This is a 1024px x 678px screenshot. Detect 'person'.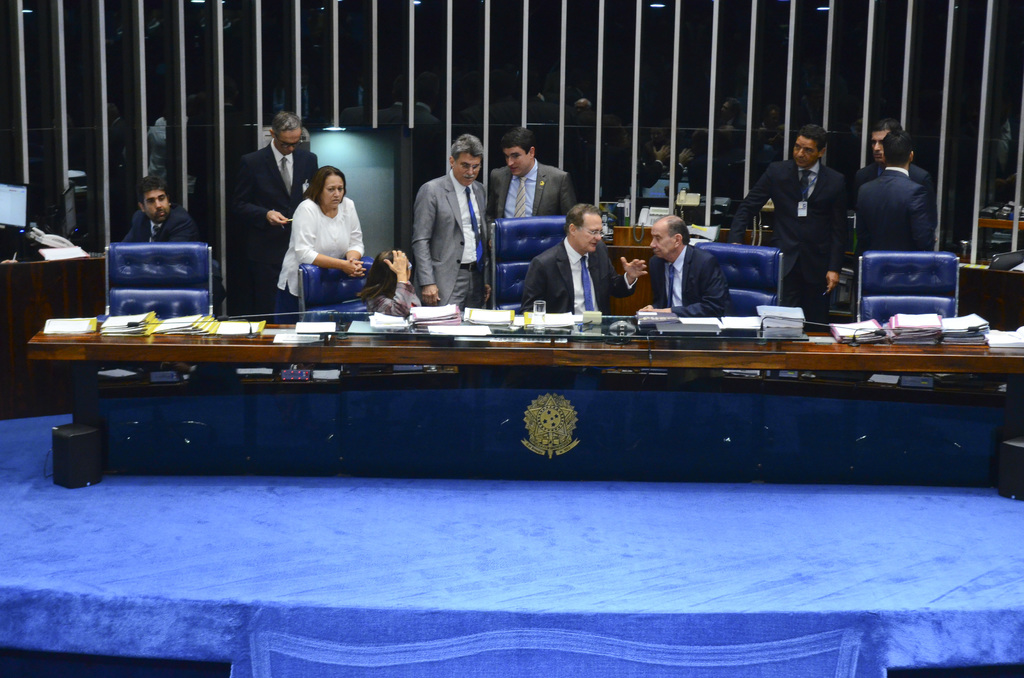
x1=529 y1=205 x2=644 y2=307.
